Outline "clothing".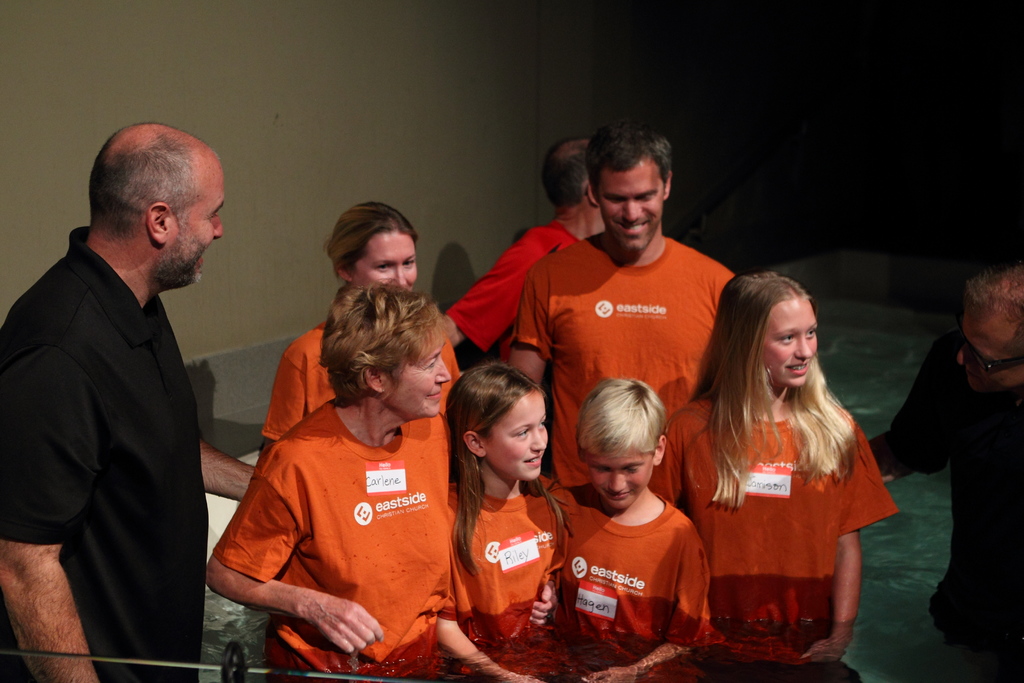
Outline: BBox(260, 327, 461, 447).
